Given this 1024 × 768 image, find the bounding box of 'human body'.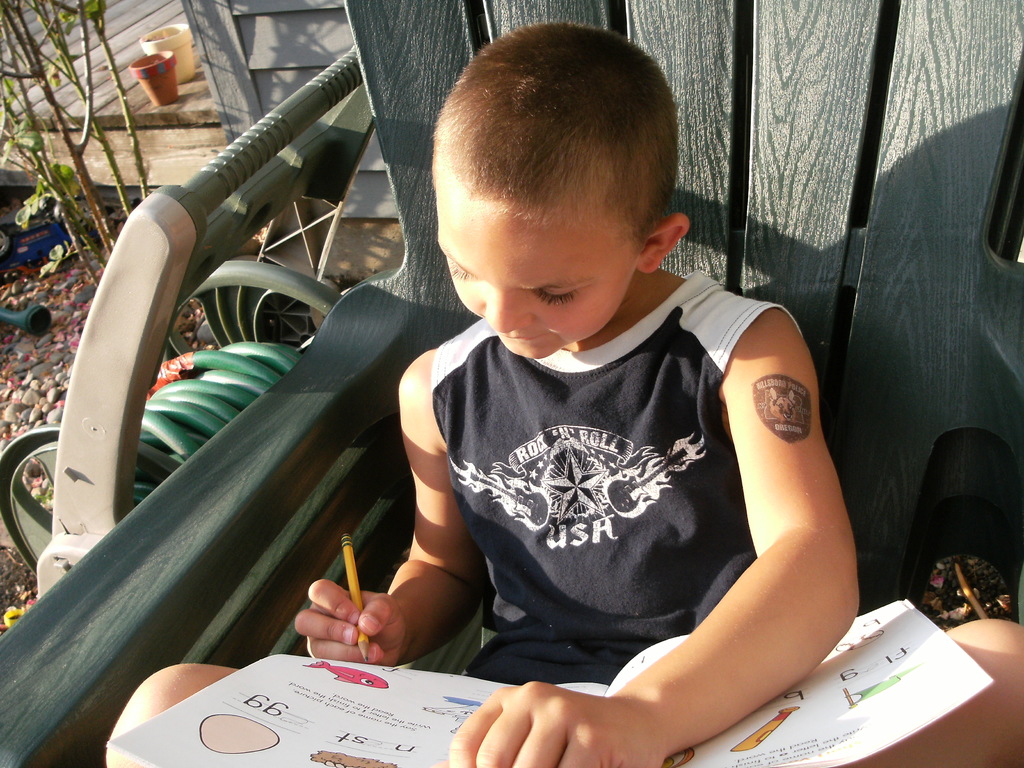
bbox(390, 52, 792, 660).
